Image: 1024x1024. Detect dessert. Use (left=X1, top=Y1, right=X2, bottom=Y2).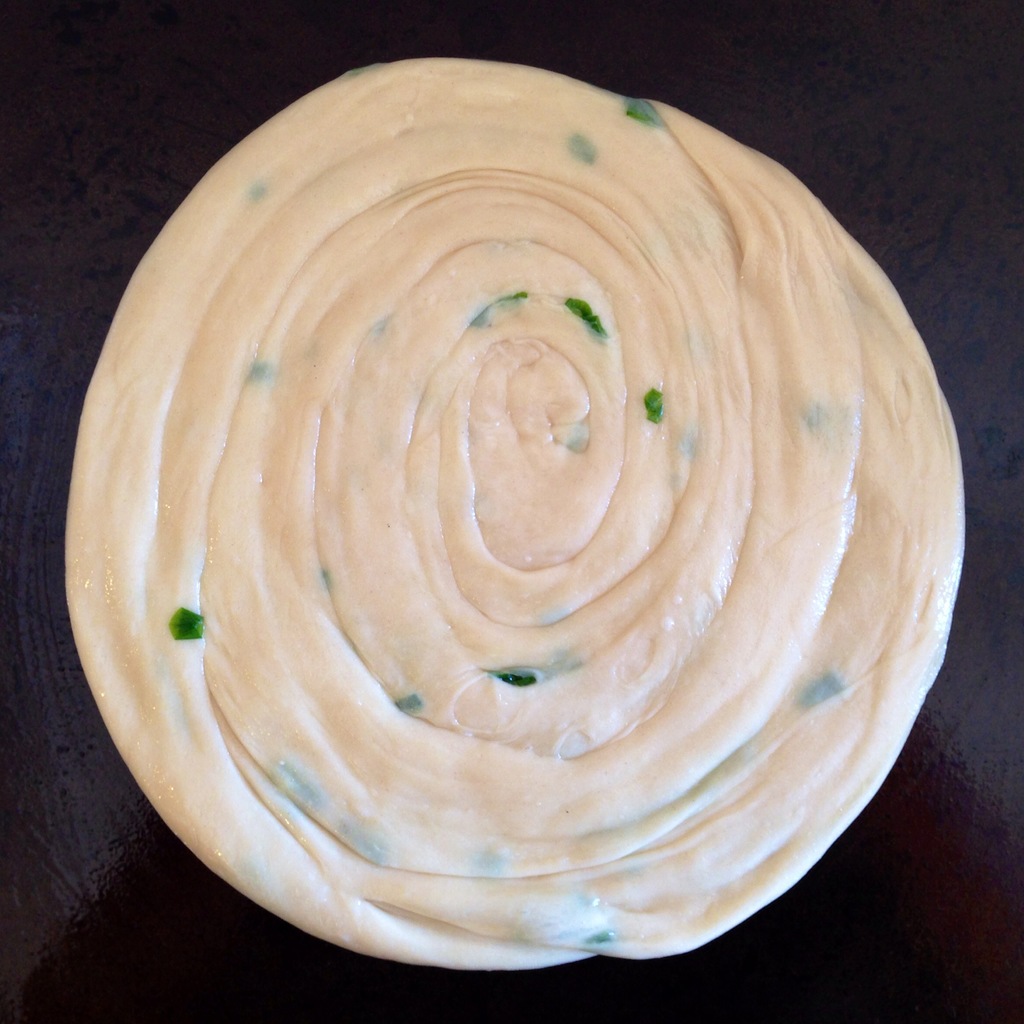
(left=69, top=56, right=966, bottom=972).
